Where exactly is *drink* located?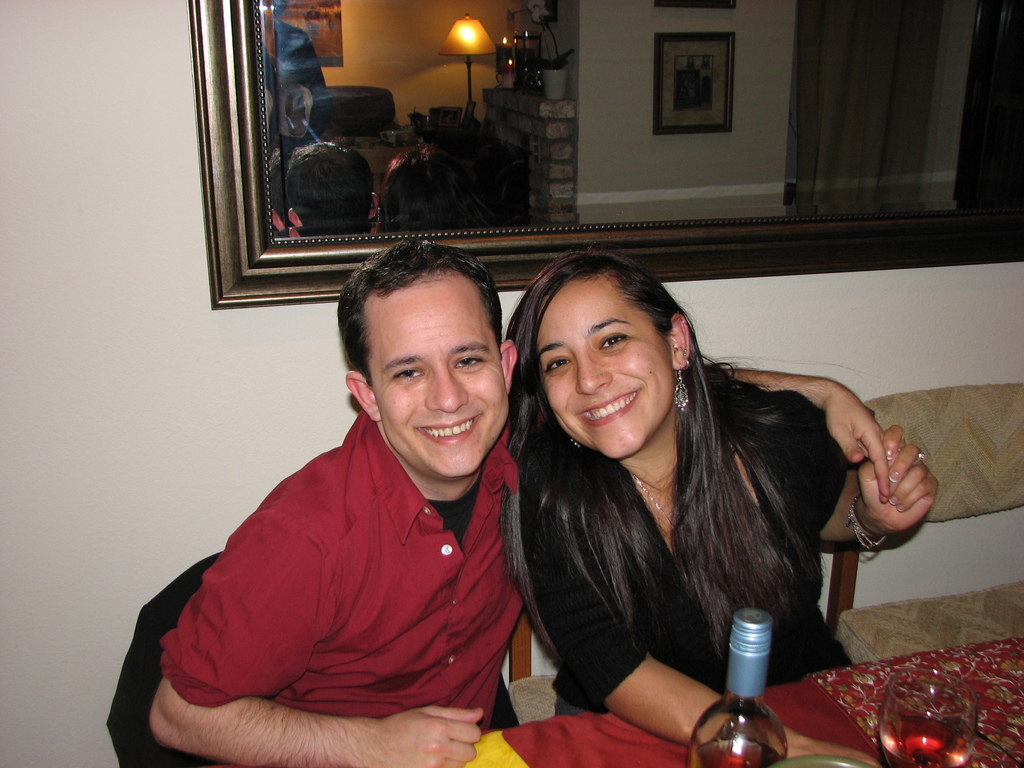
Its bounding box is locate(713, 616, 808, 714).
